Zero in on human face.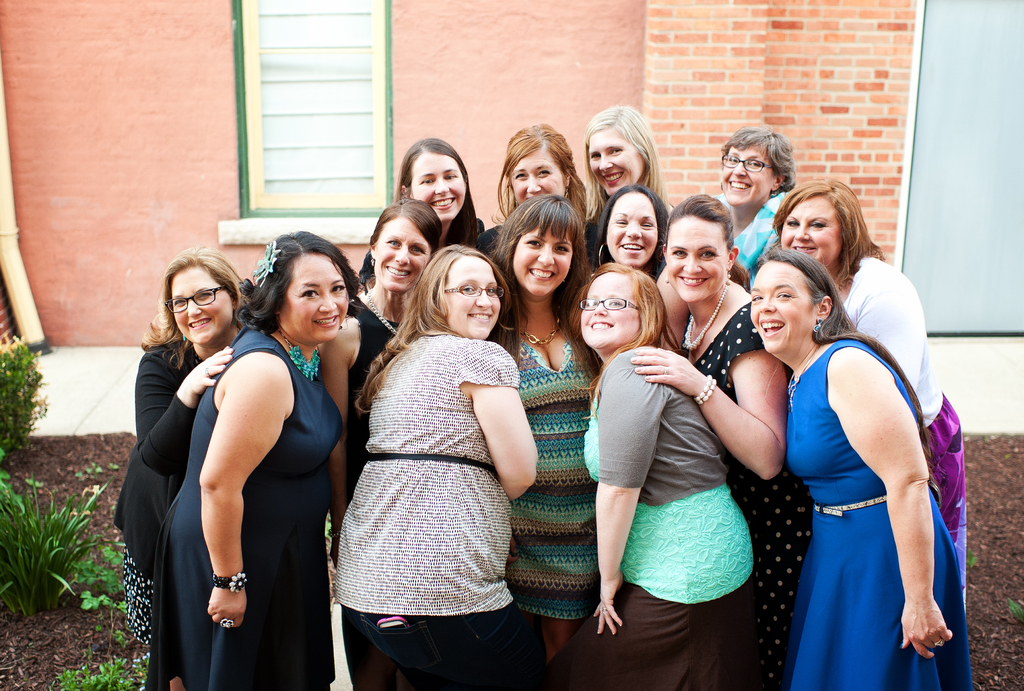
Zeroed in: region(790, 192, 844, 260).
